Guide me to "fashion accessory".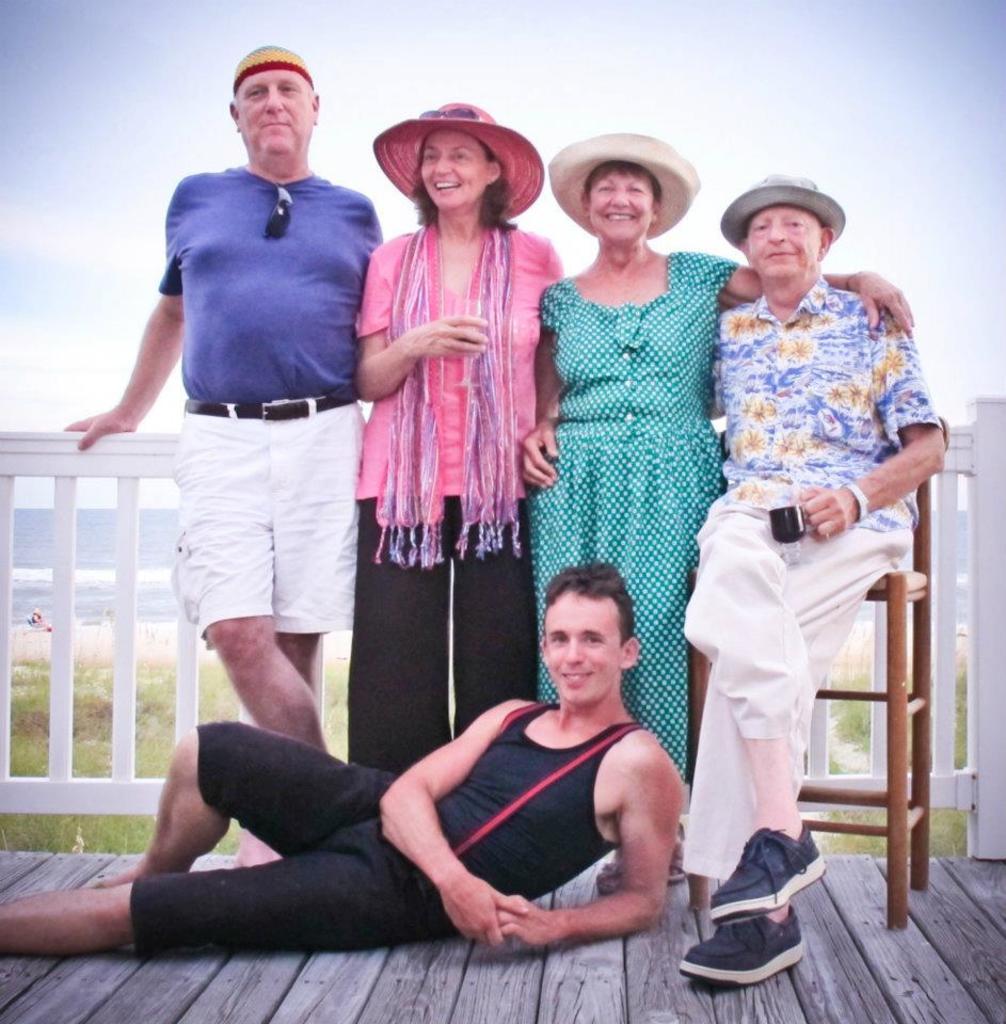
Guidance: <bbox>718, 171, 844, 243</bbox>.
